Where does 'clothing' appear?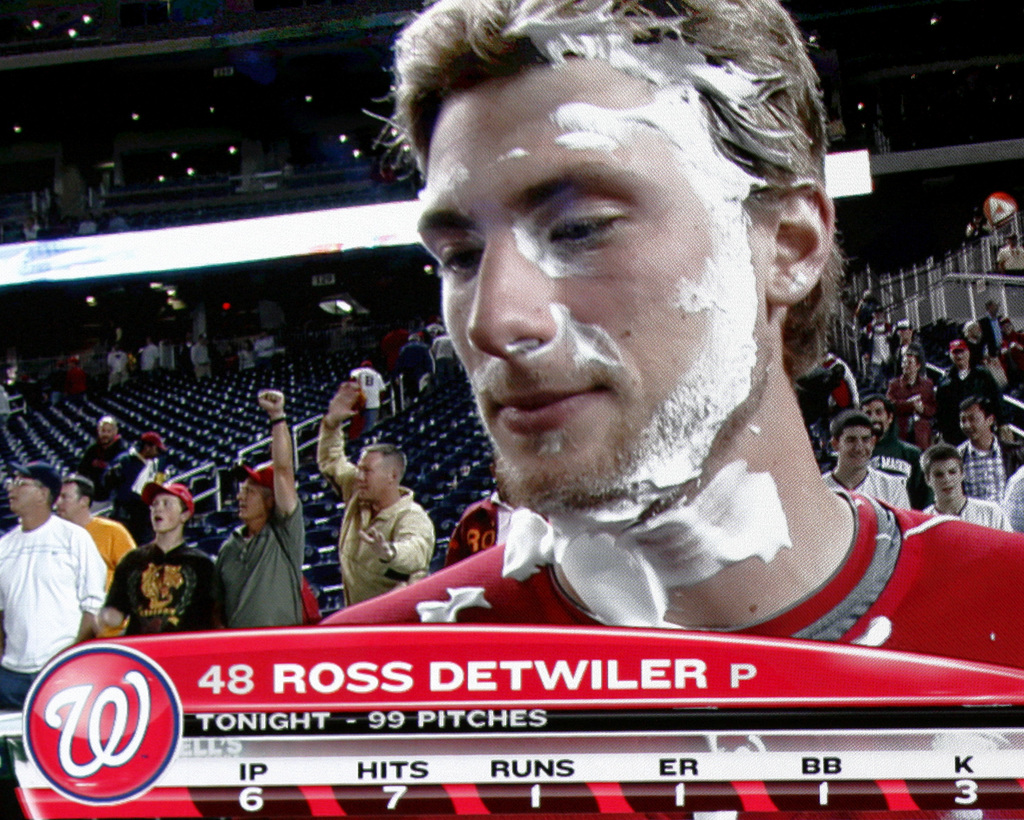
Appears at region(392, 337, 433, 396).
